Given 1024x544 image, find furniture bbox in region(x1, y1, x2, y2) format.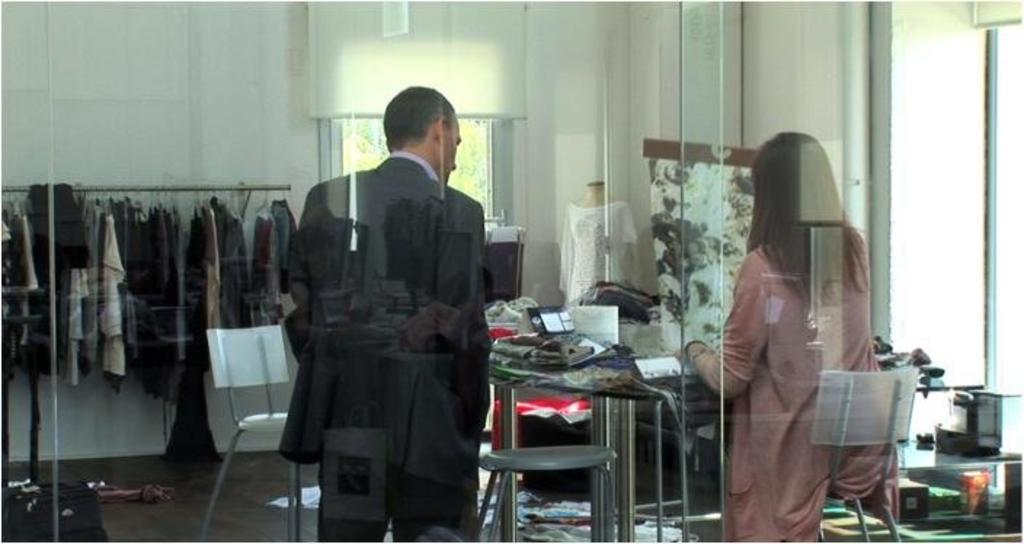
region(809, 365, 913, 543).
